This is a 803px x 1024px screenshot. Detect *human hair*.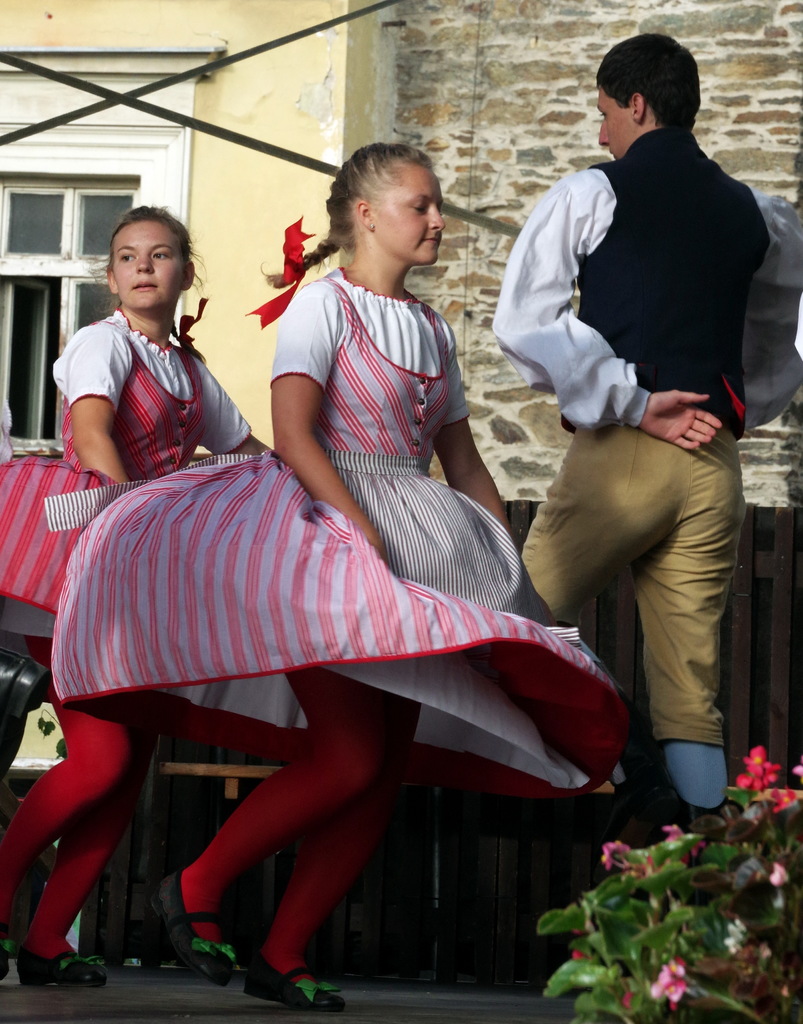
select_region(597, 33, 698, 136).
